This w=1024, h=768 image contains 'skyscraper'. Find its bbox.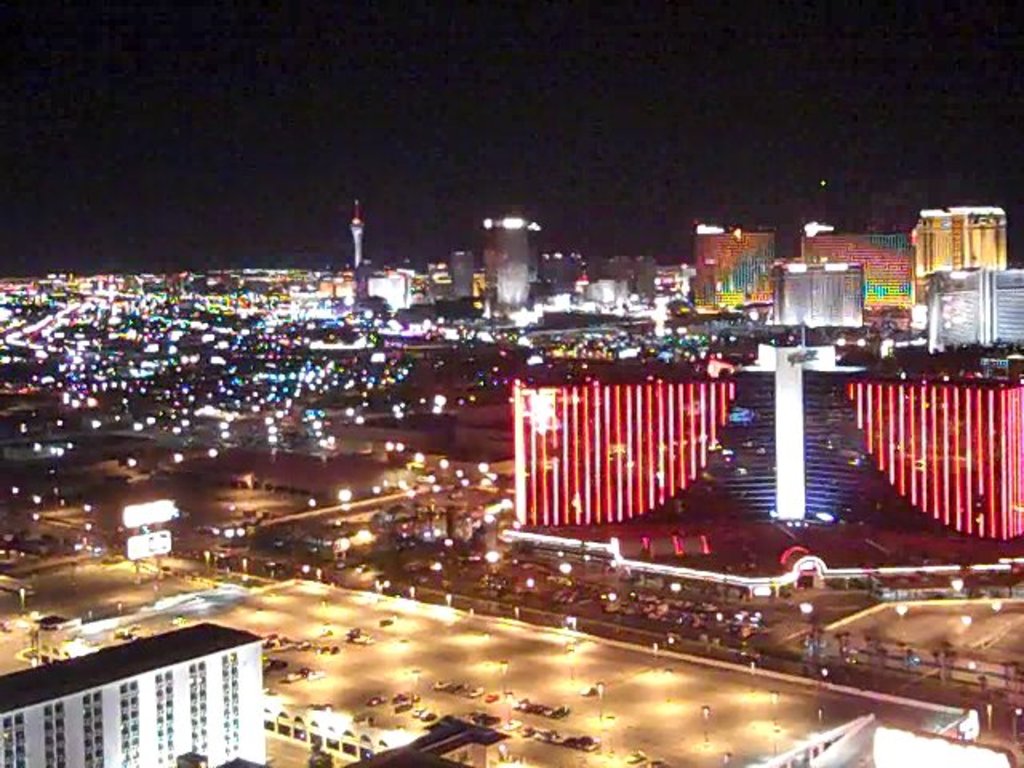
x1=475 y1=210 x2=555 y2=318.
